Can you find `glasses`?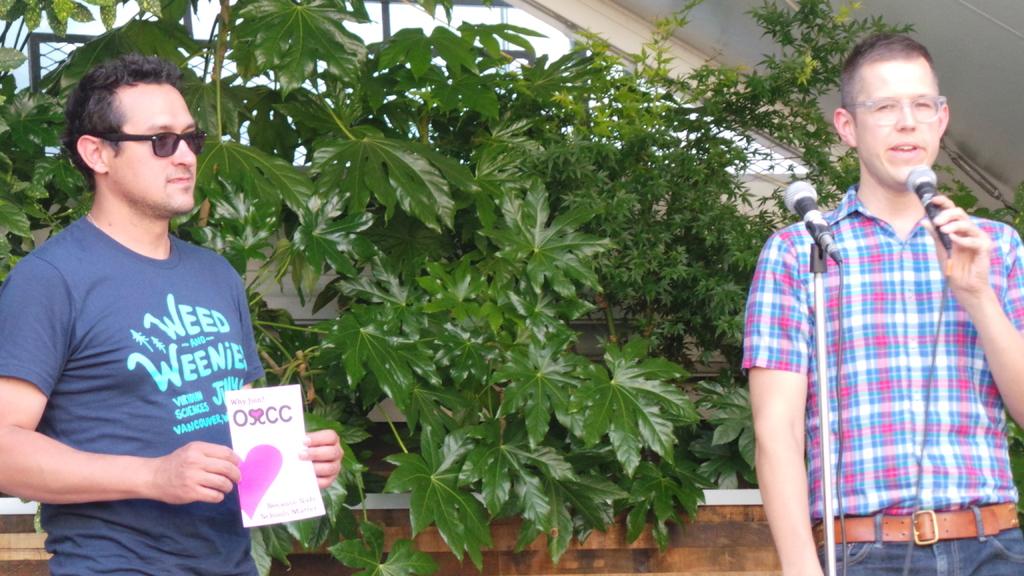
Yes, bounding box: l=100, t=131, r=207, b=158.
